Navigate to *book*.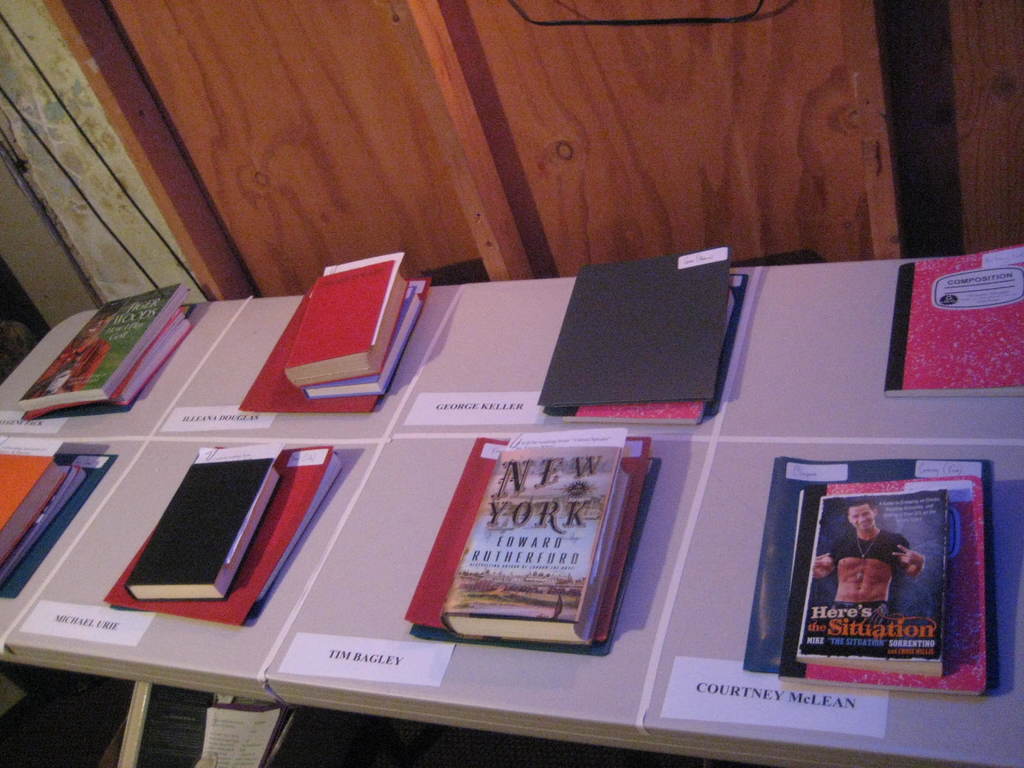
Navigation target: pyautogui.locateOnScreen(26, 283, 195, 415).
